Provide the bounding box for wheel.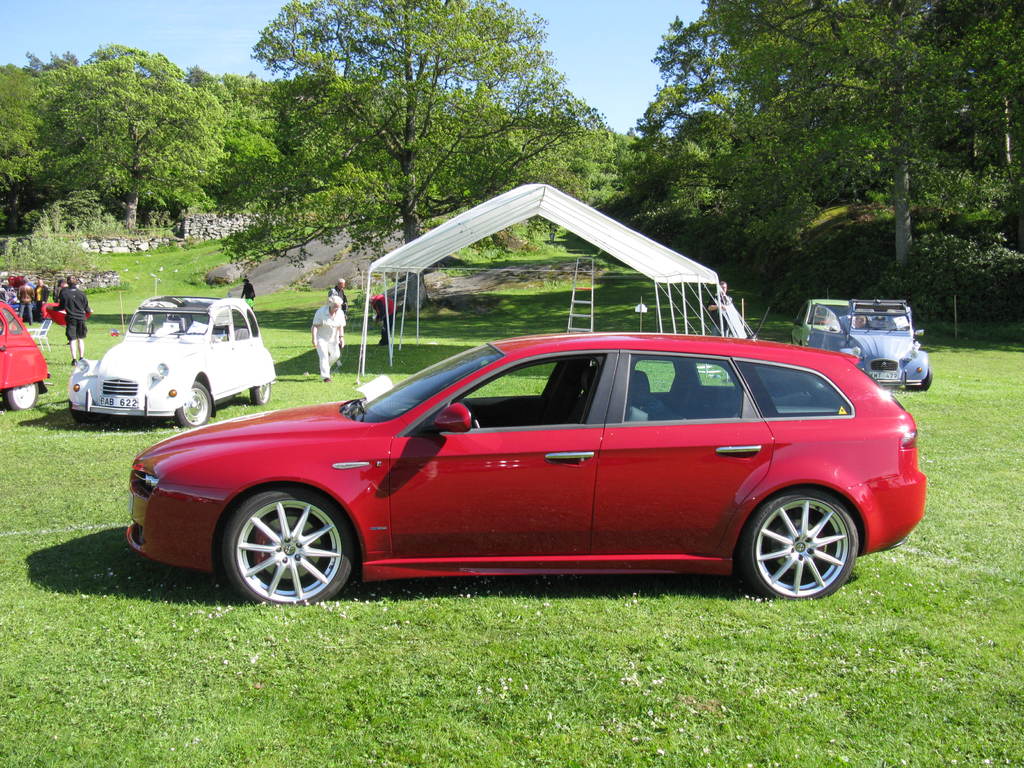
bbox=(254, 381, 269, 405).
